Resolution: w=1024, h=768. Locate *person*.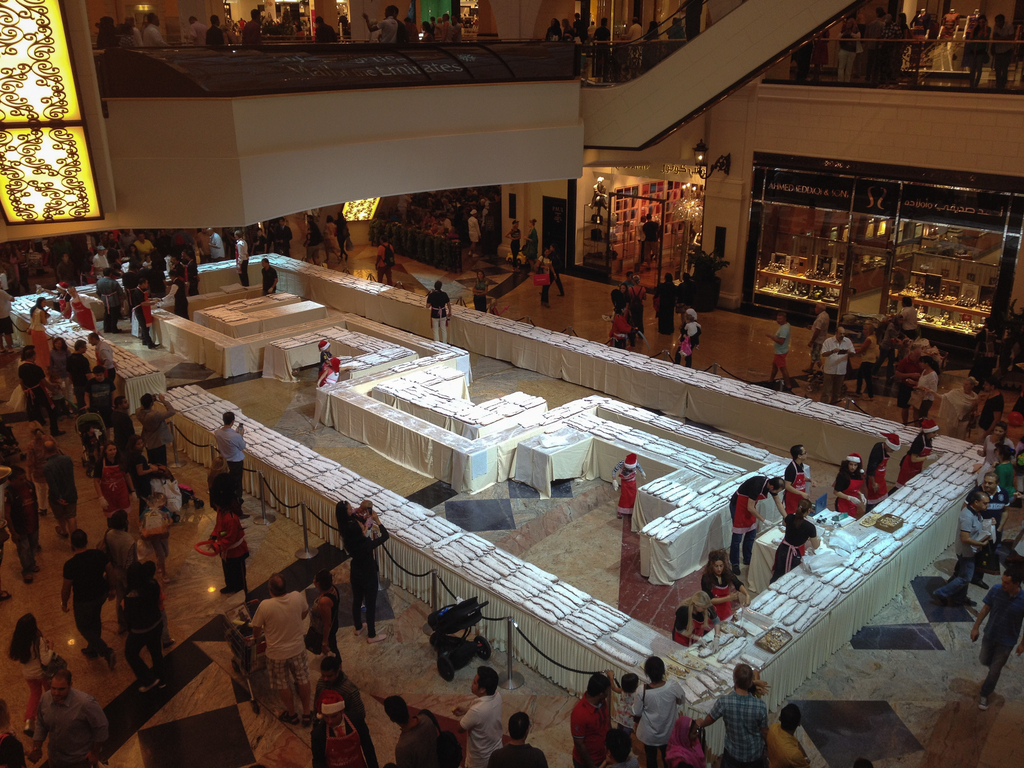
(966,15,993,87).
